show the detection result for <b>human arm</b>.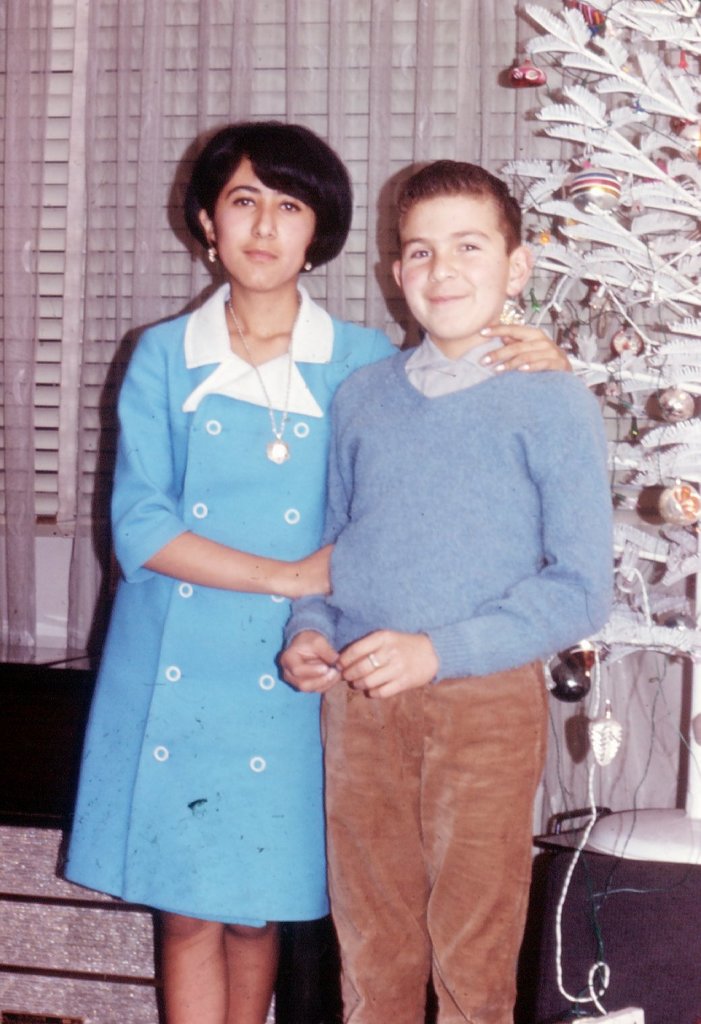
crop(332, 404, 614, 701).
